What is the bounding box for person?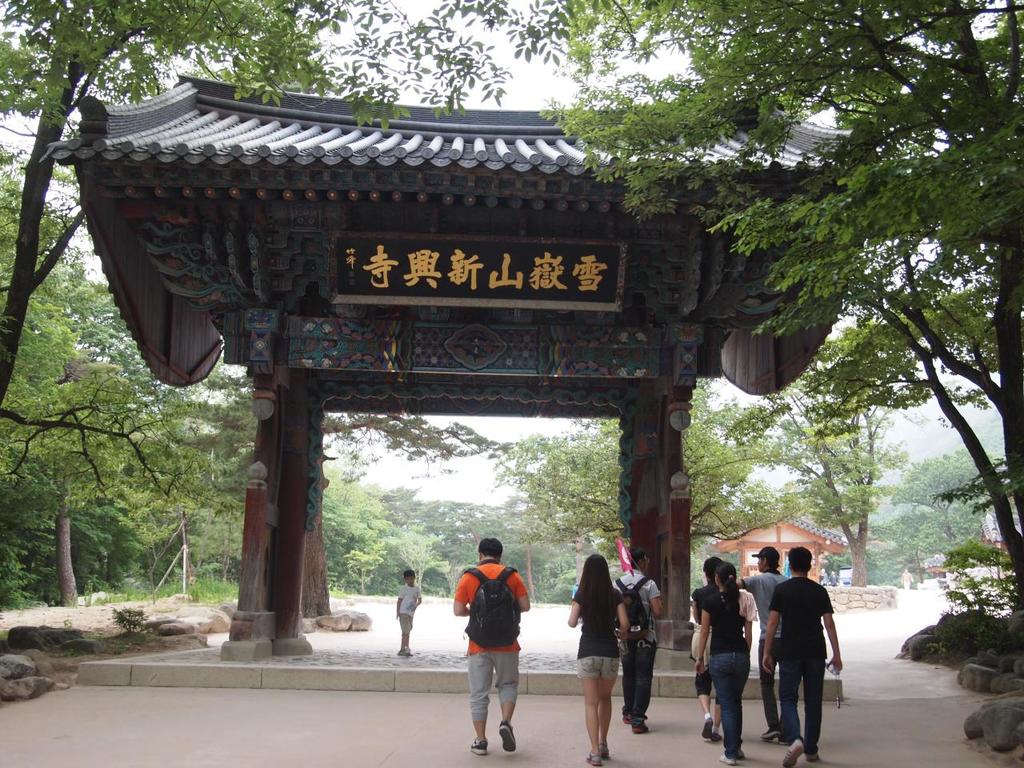
[left=898, top=567, right=915, bottom=590].
